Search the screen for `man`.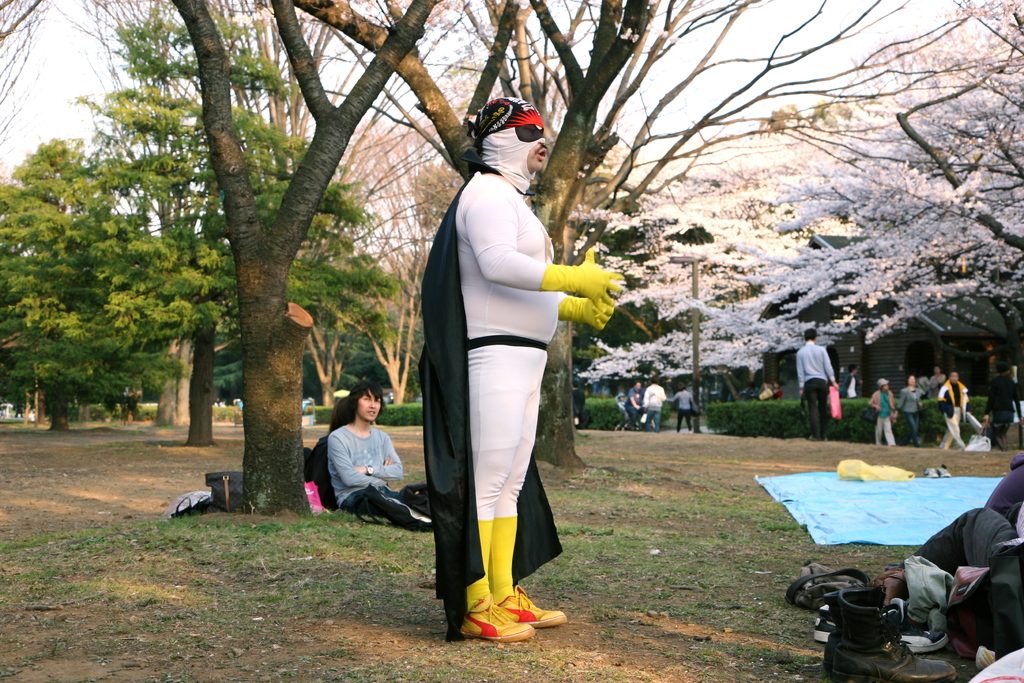
Found at <bbox>326, 381, 405, 514</bbox>.
